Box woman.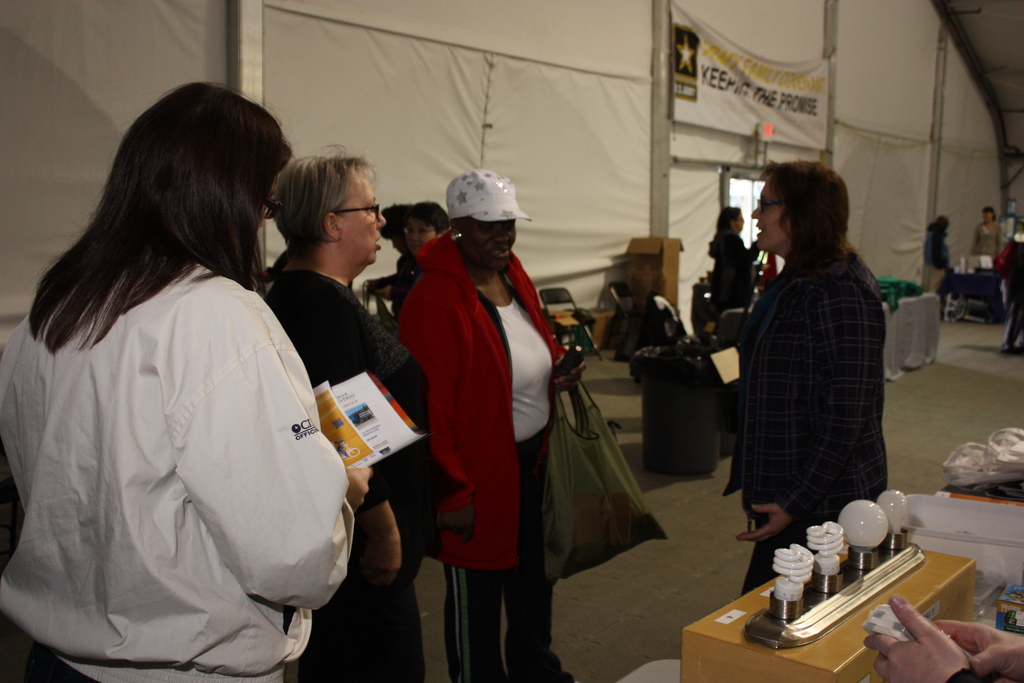
box=[996, 220, 1023, 354].
